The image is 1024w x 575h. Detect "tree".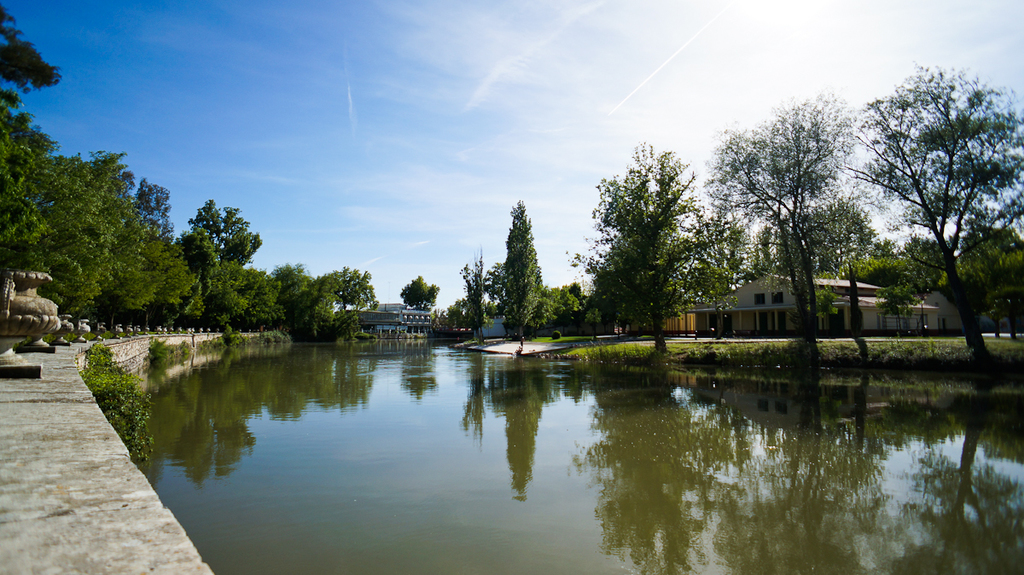
Detection: <region>546, 278, 625, 335</region>.
